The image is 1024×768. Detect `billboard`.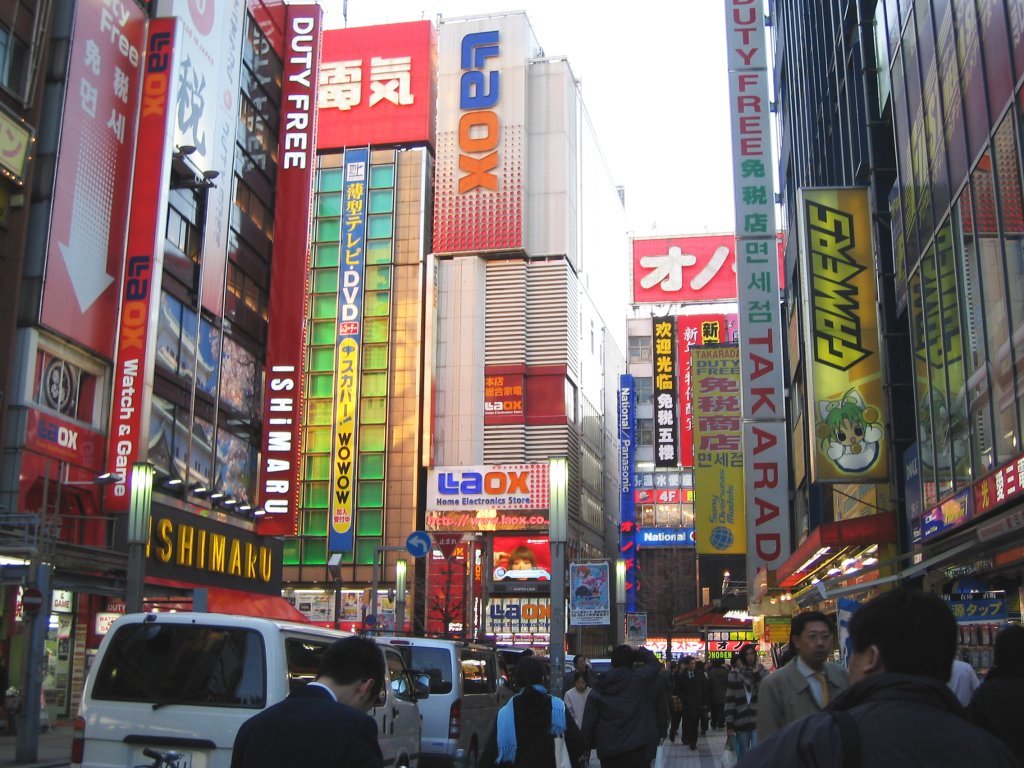
Detection: BBox(690, 461, 748, 551).
